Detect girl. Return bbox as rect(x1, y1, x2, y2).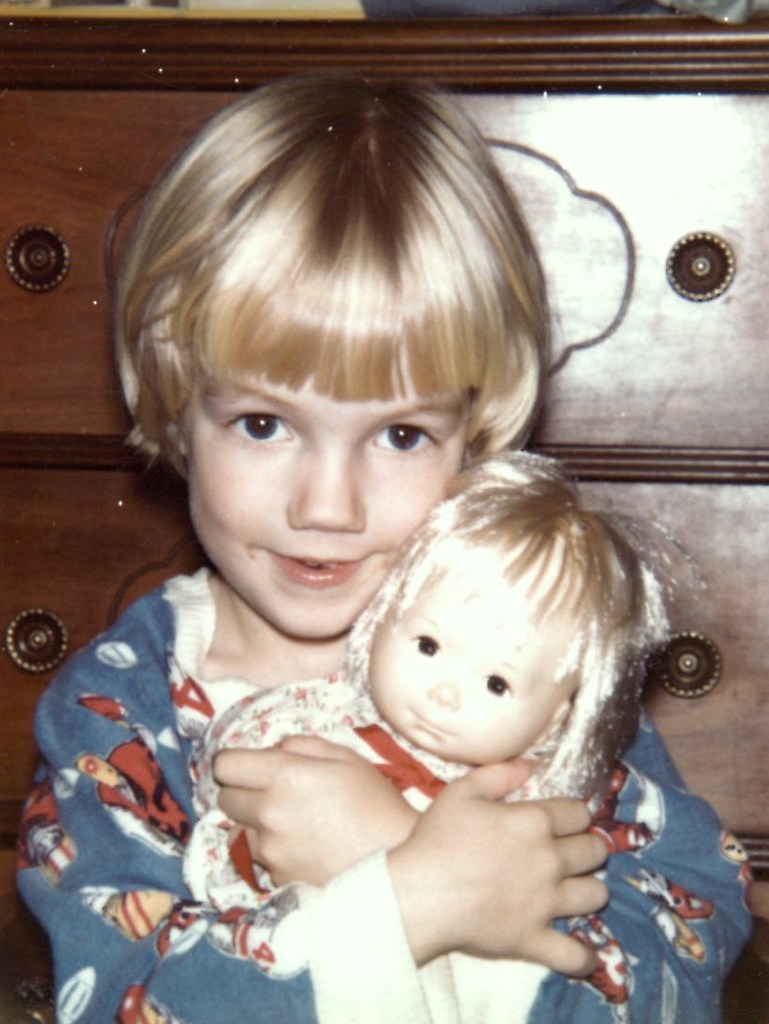
rect(7, 76, 752, 1023).
